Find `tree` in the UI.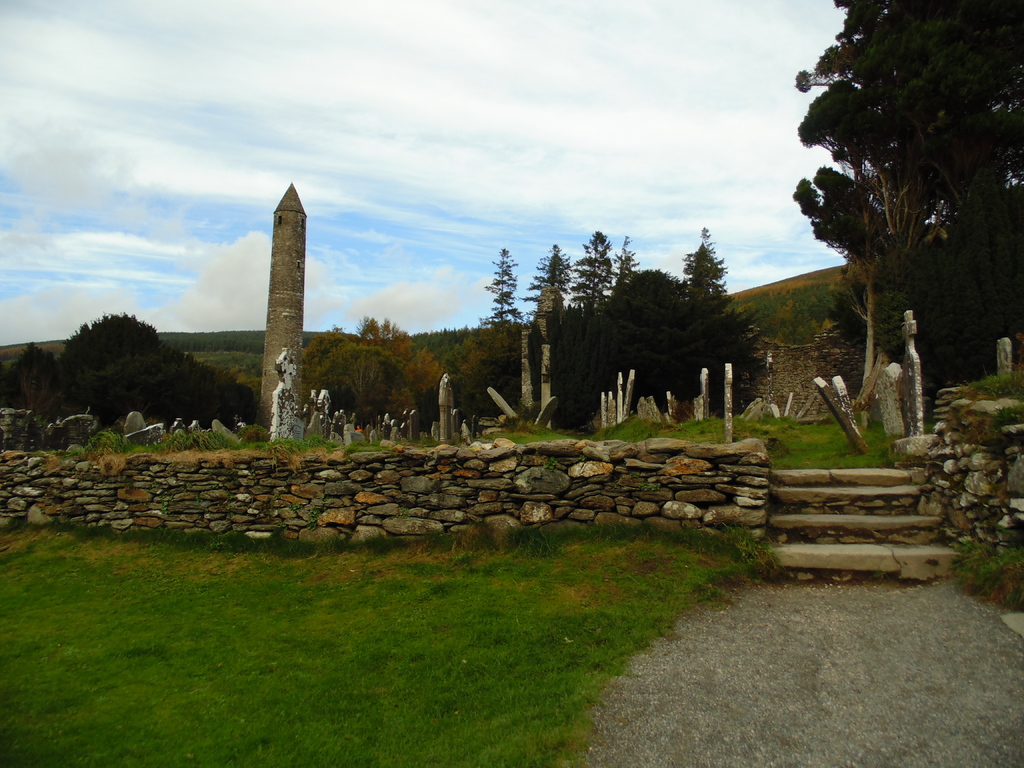
UI element at 44 308 259 433.
